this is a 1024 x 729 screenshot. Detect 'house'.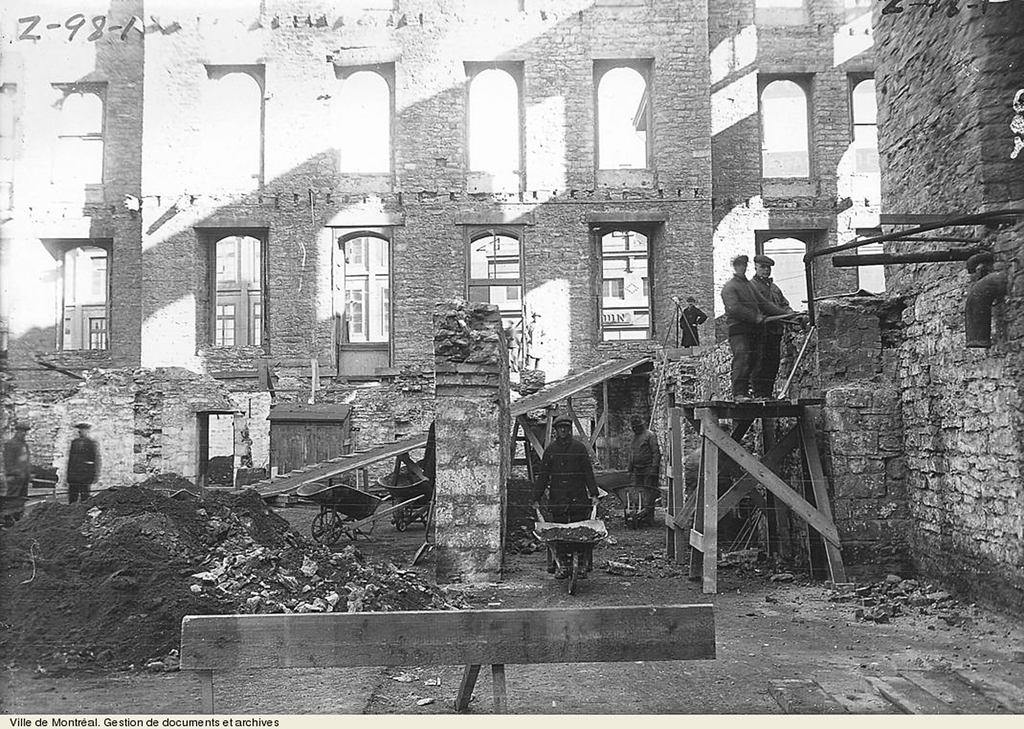
bbox(0, 346, 246, 504).
